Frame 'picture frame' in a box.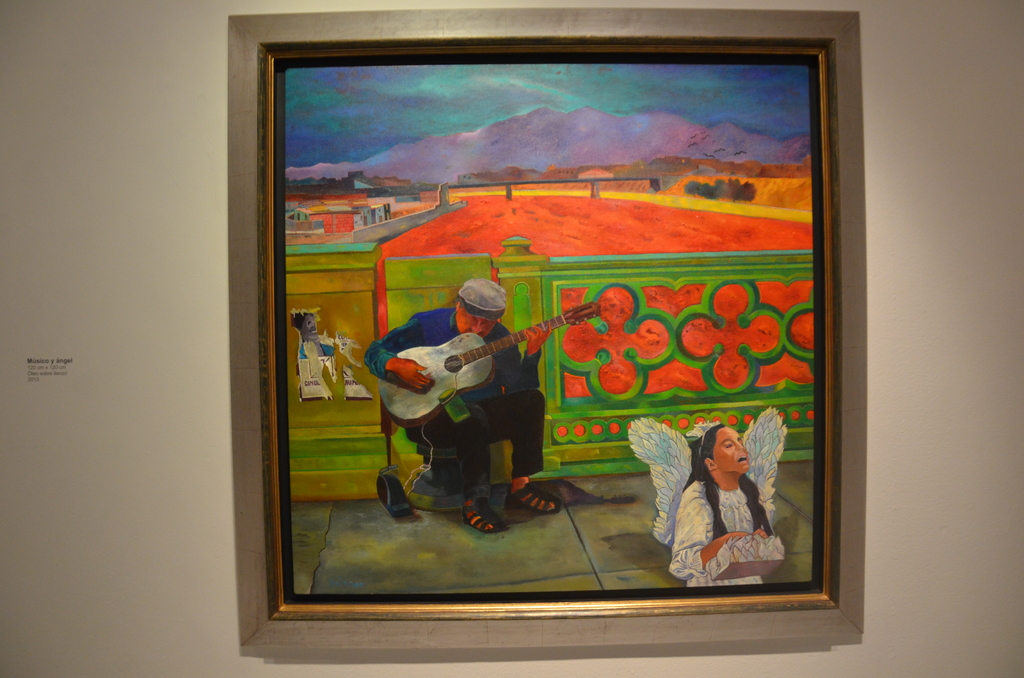
rect(233, 12, 864, 652).
